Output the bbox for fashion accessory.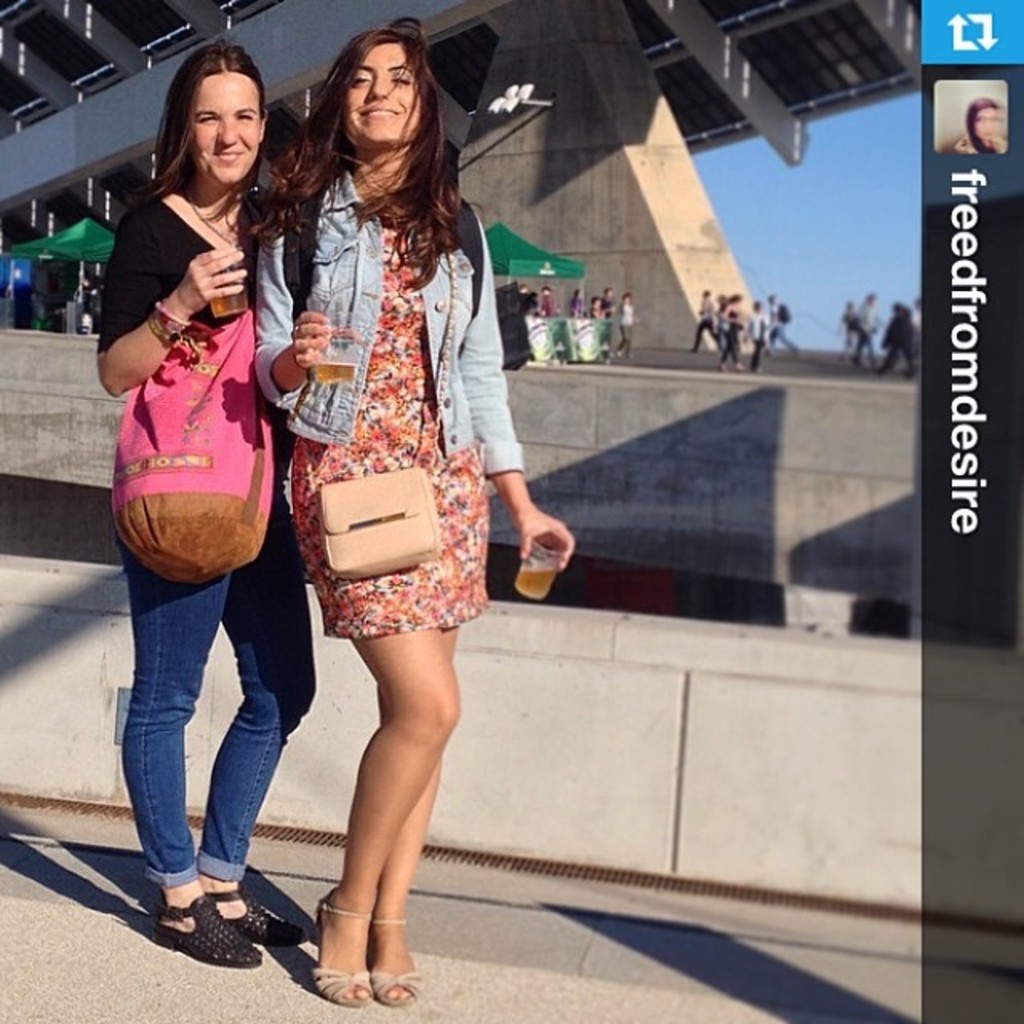
[left=299, top=242, right=459, bottom=582].
